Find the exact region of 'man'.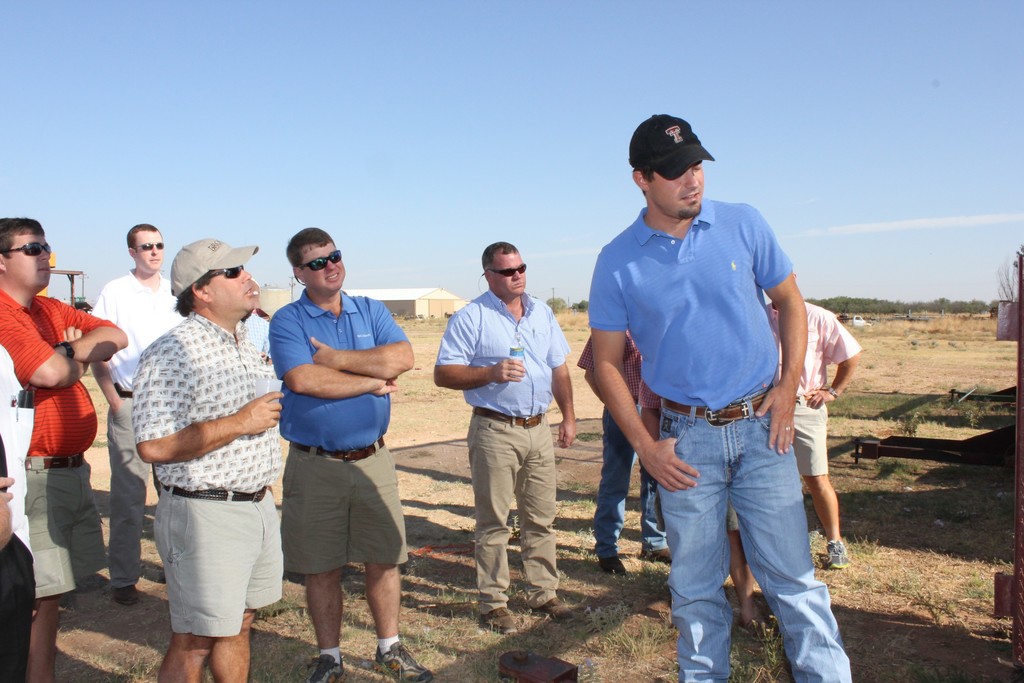
Exact region: <box>757,288,869,576</box>.
